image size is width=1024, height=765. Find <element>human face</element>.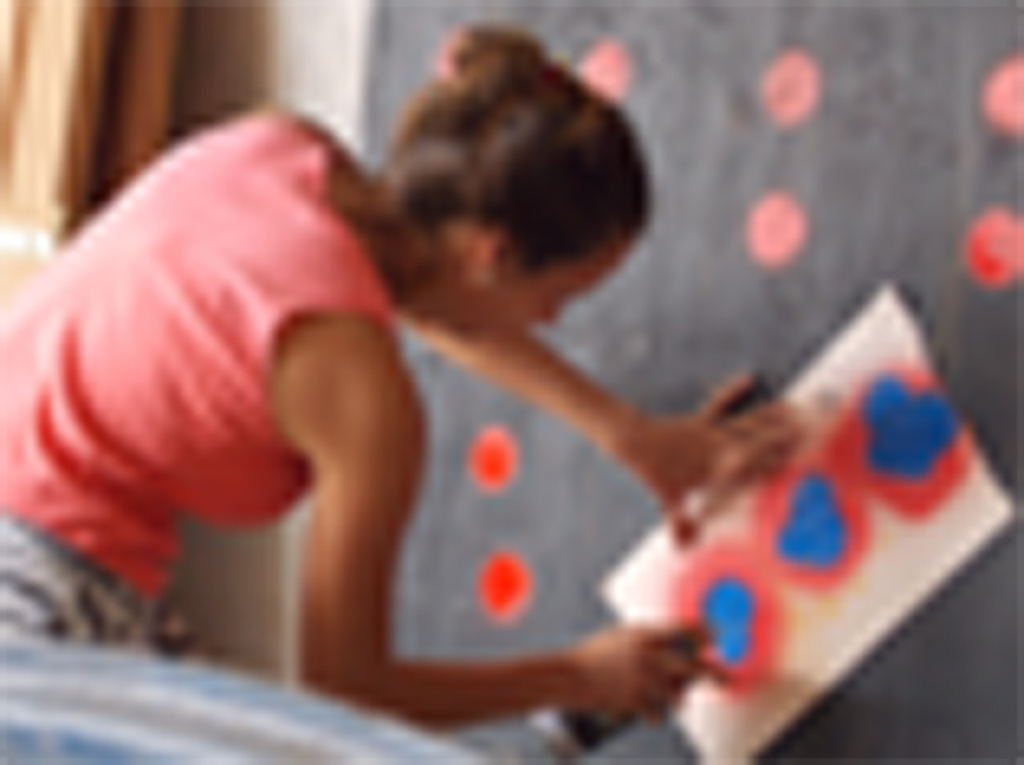
bbox=(508, 233, 636, 337).
